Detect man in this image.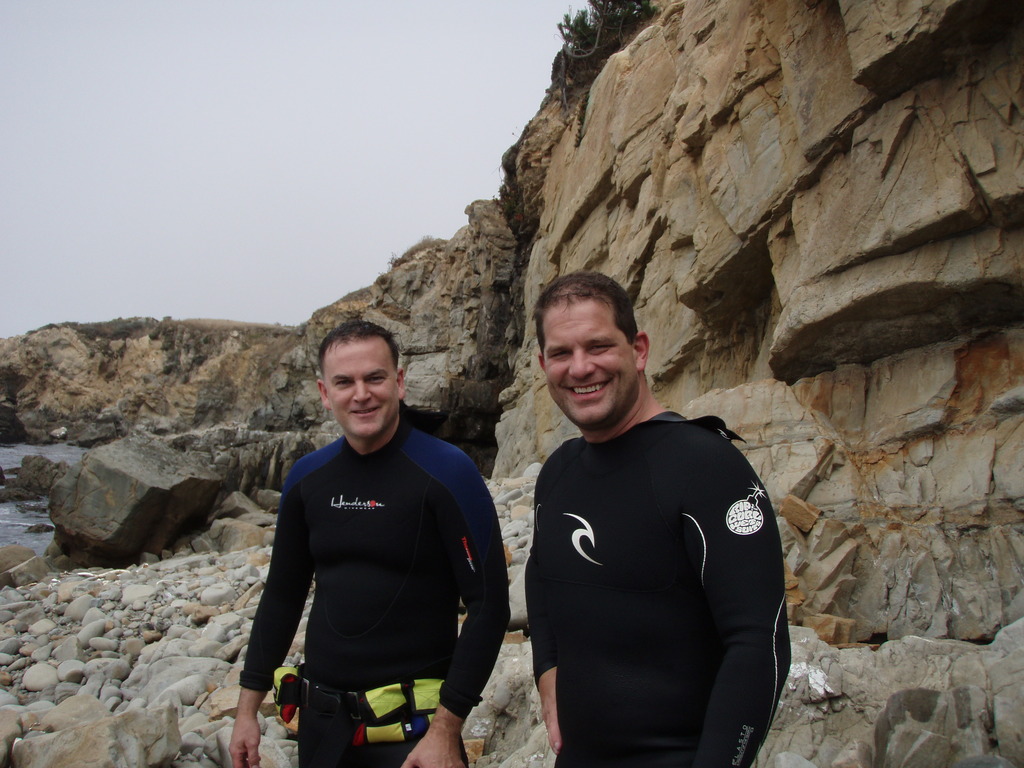
Detection: x1=492 y1=268 x2=780 y2=764.
